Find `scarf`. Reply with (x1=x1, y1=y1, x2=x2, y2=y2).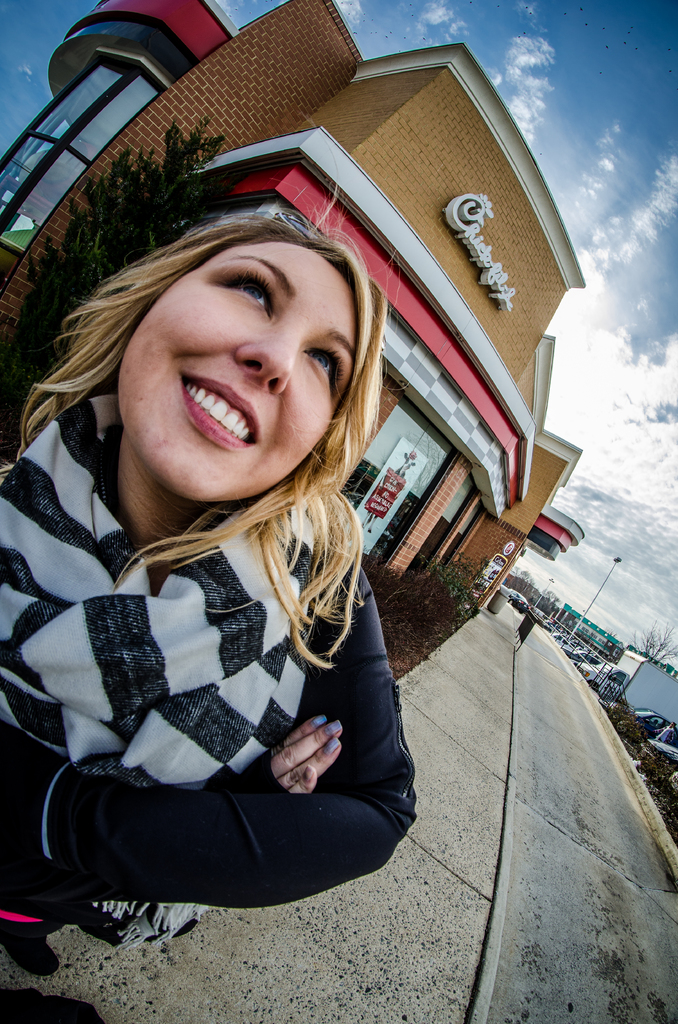
(x1=1, y1=388, x2=326, y2=955).
